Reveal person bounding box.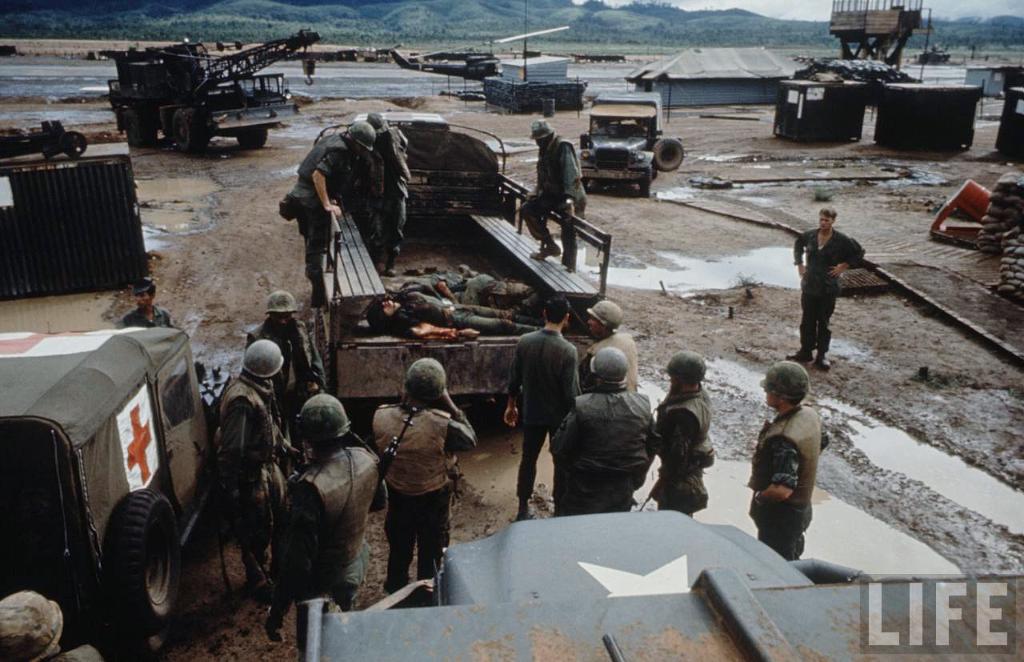
Revealed: [x1=268, y1=392, x2=388, y2=661].
